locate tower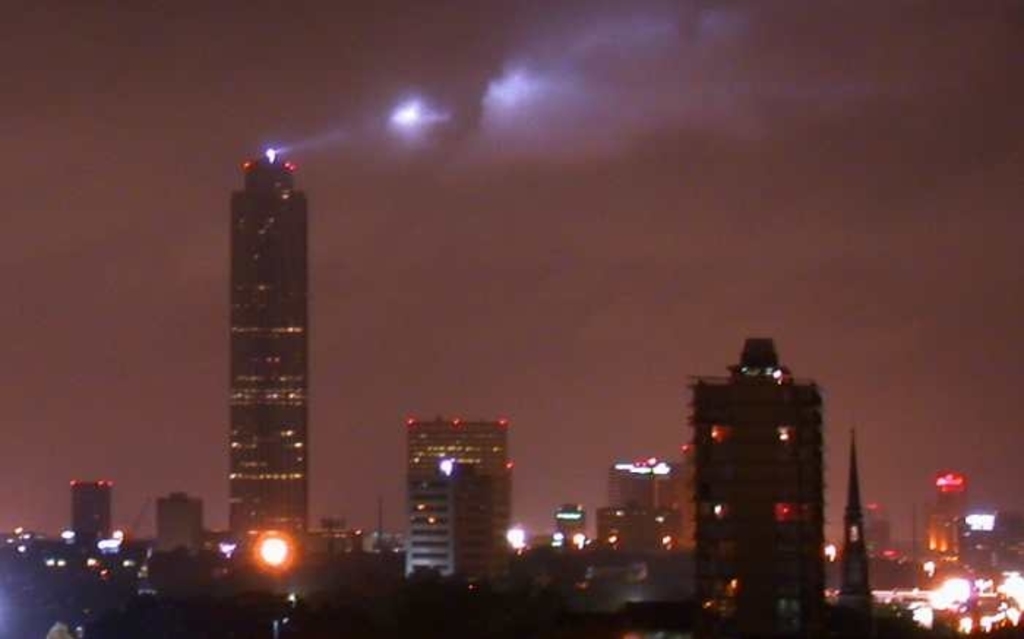
BBox(410, 465, 484, 591)
